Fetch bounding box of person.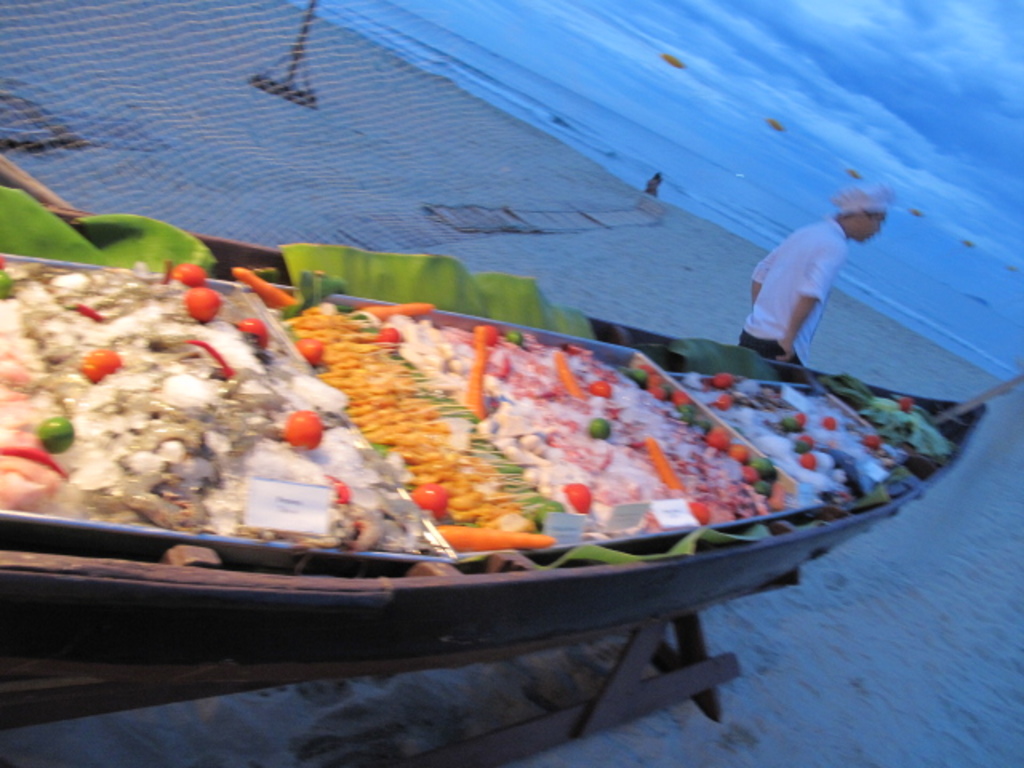
Bbox: [x1=750, y1=182, x2=899, y2=387].
